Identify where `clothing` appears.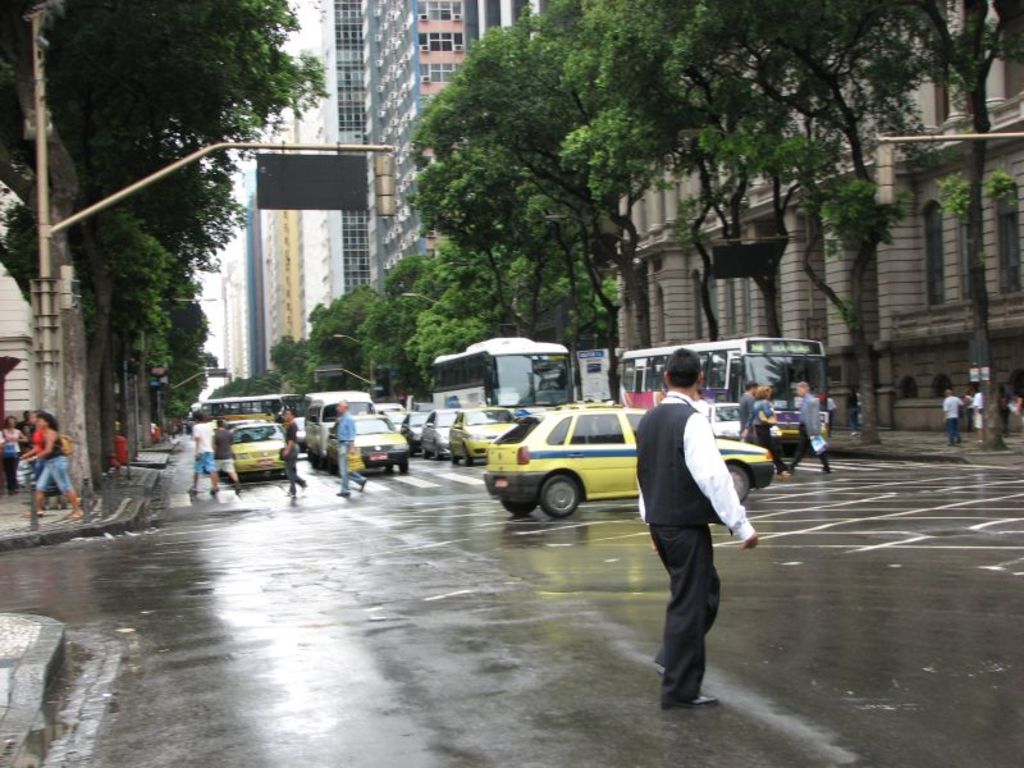
Appears at x1=214 y1=426 x2=233 y2=475.
